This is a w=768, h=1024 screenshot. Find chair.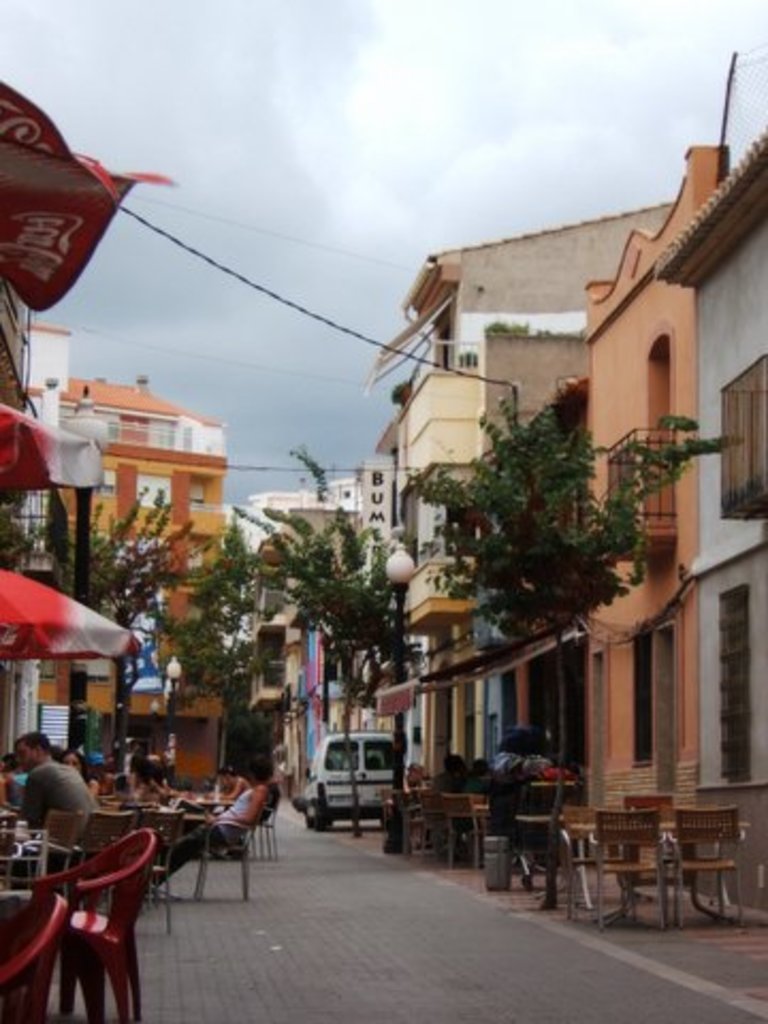
Bounding box: (left=0, top=832, right=17, bottom=890).
